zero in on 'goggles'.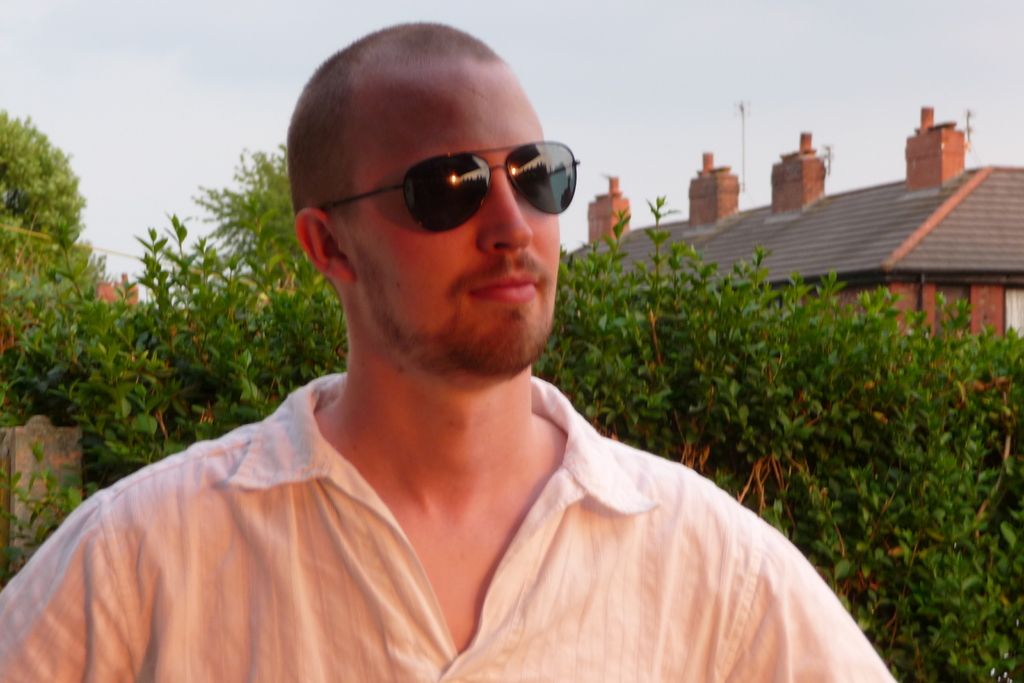
Zeroed in: box(339, 142, 574, 249).
